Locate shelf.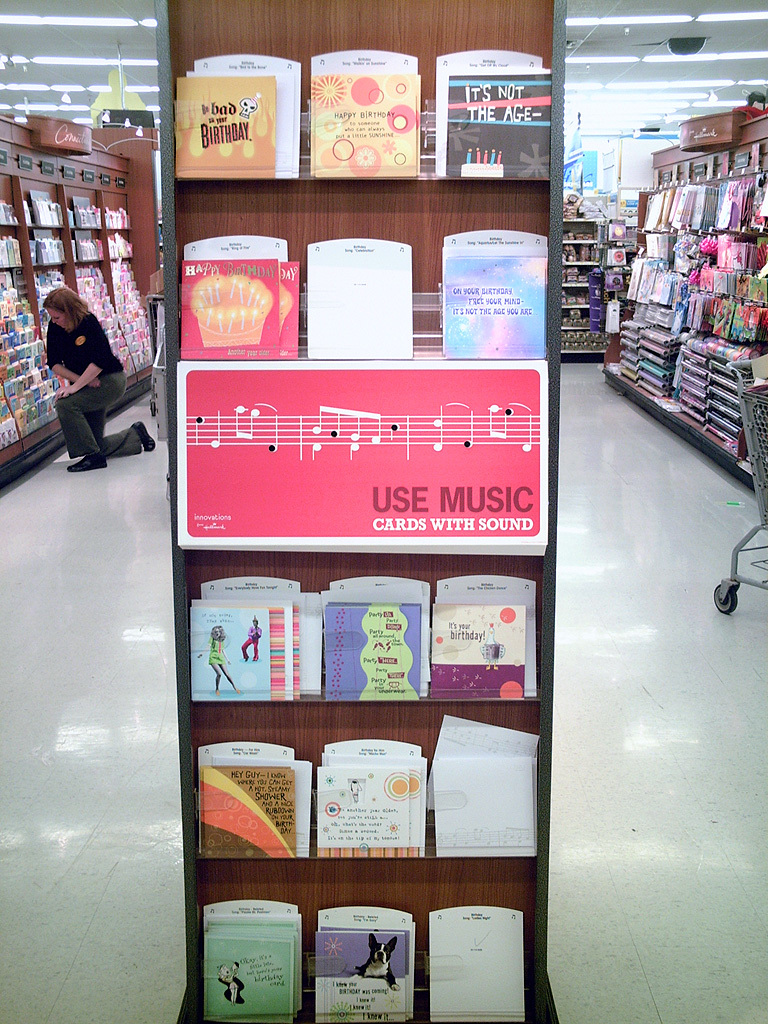
Bounding box: Rect(157, 548, 571, 718).
